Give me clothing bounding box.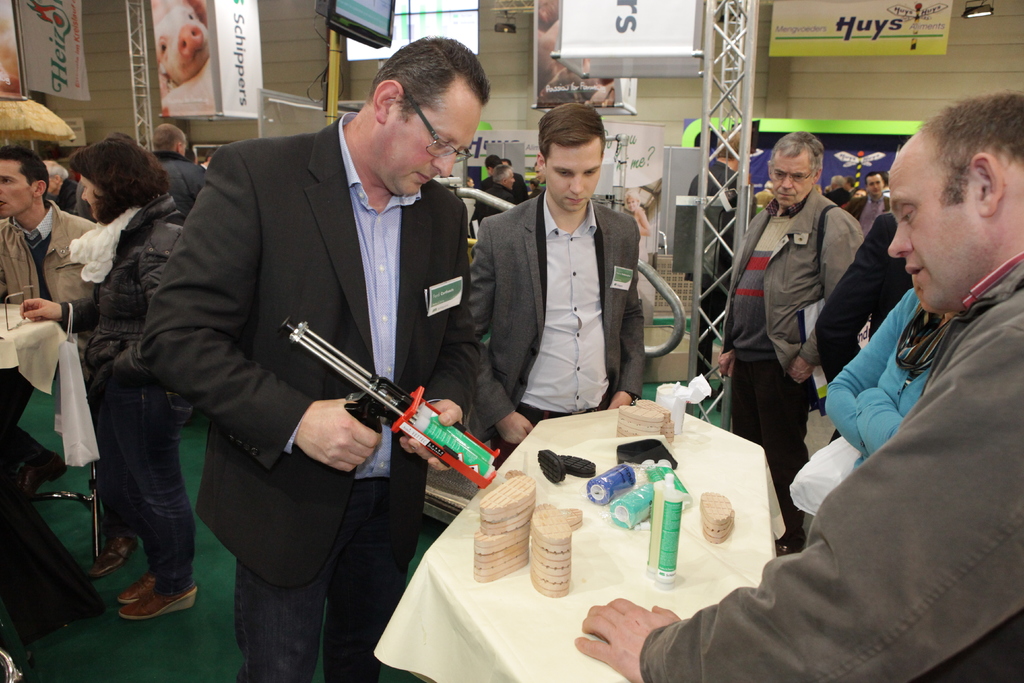
l=844, t=185, r=883, b=229.
